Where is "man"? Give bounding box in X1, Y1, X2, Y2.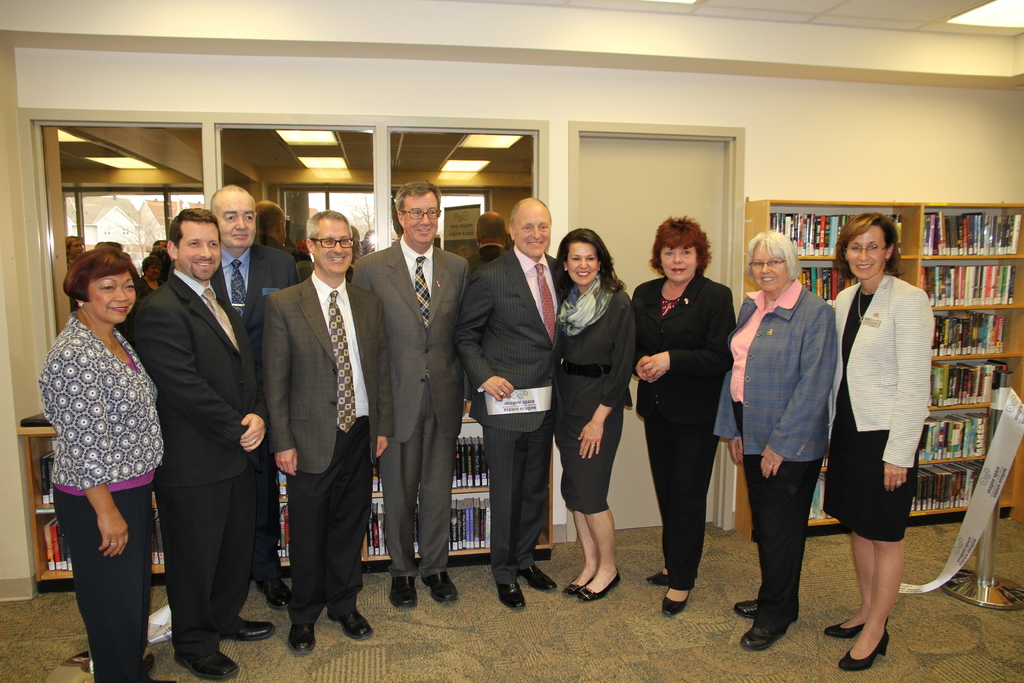
120, 169, 266, 677.
